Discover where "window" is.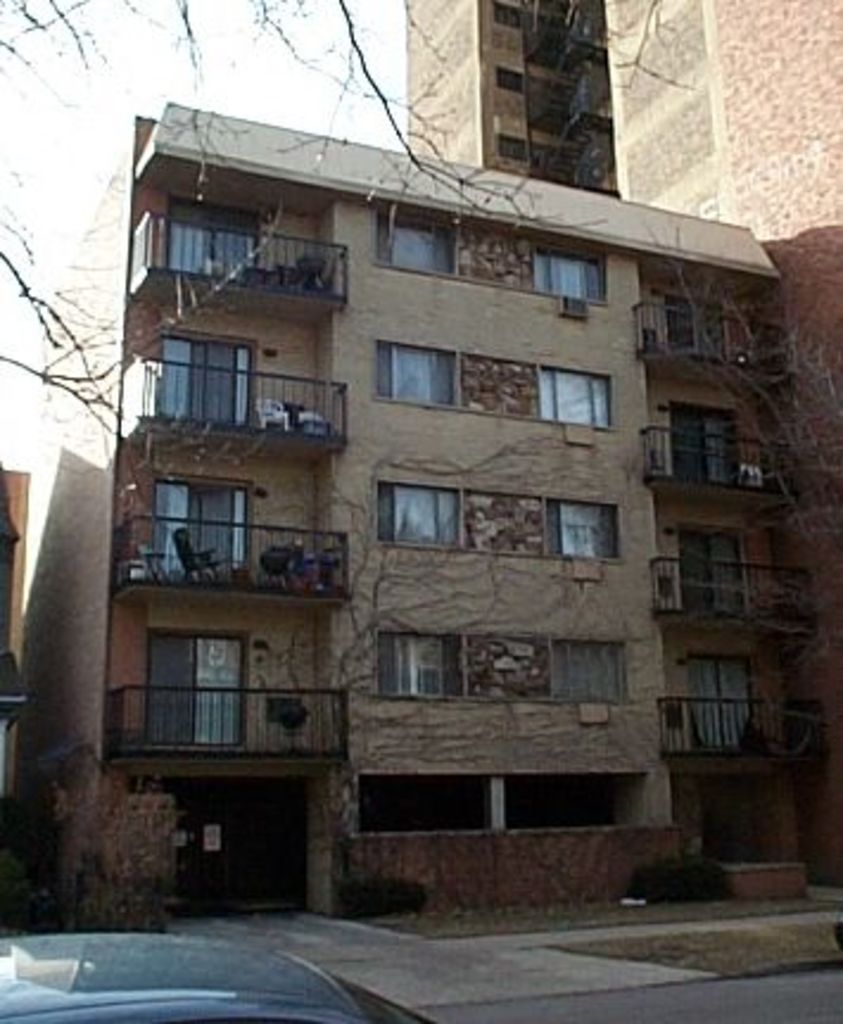
Discovered at x1=551, y1=494, x2=617, y2=565.
